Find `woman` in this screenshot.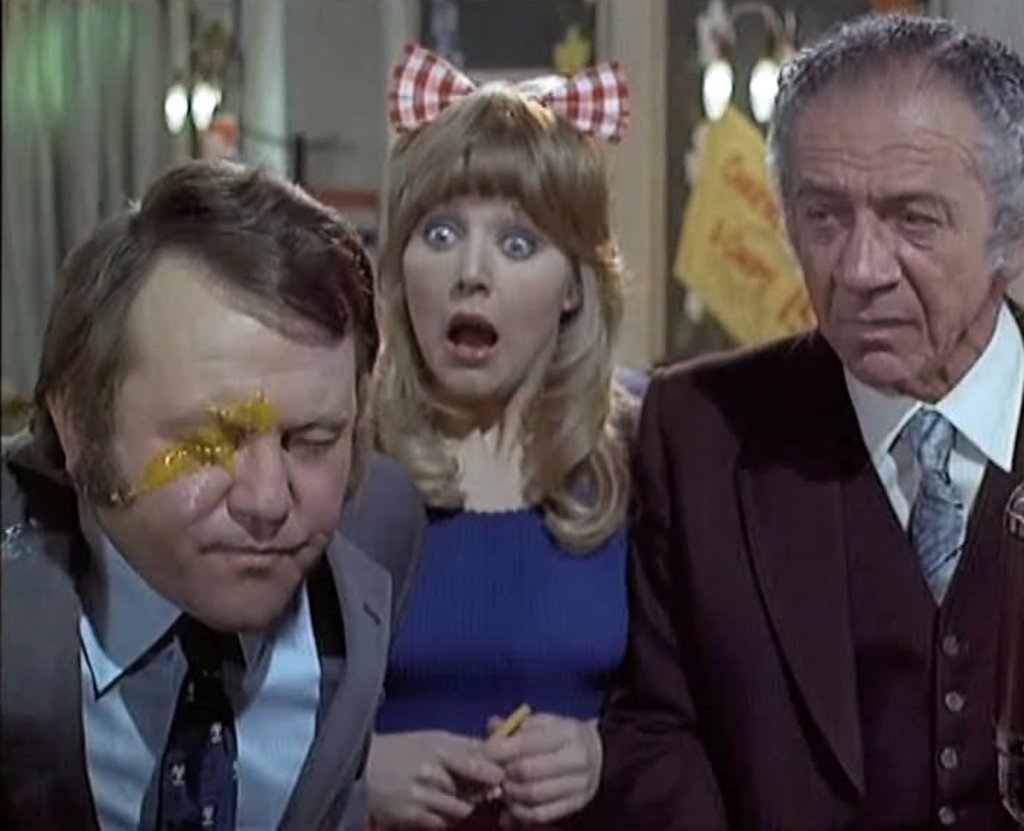
The bounding box for `woman` is pyautogui.locateOnScreen(327, 36, 671, 806).
